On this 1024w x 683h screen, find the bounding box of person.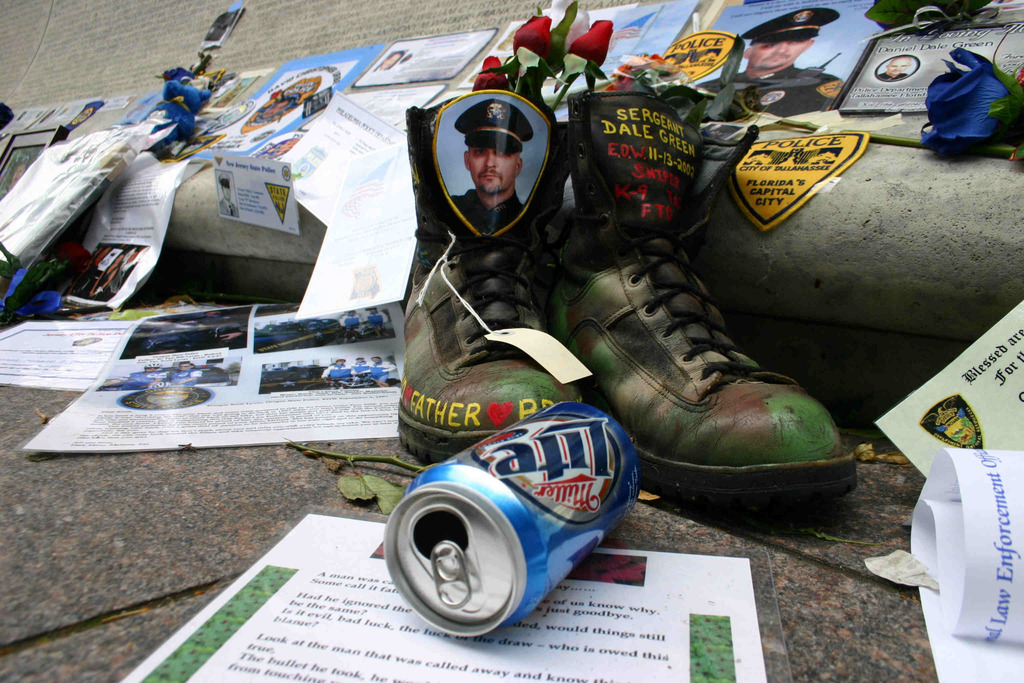
Bounding box: [x1=100, y1=250, x2=141, y2=302].
